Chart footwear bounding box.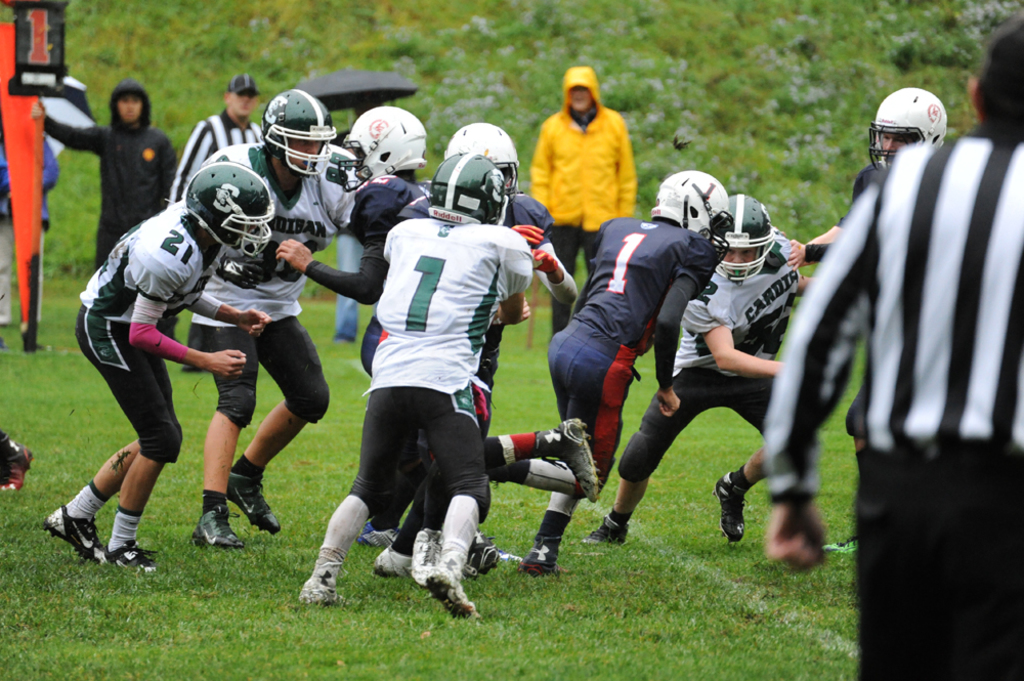
Charted: 462:559:477:581.
